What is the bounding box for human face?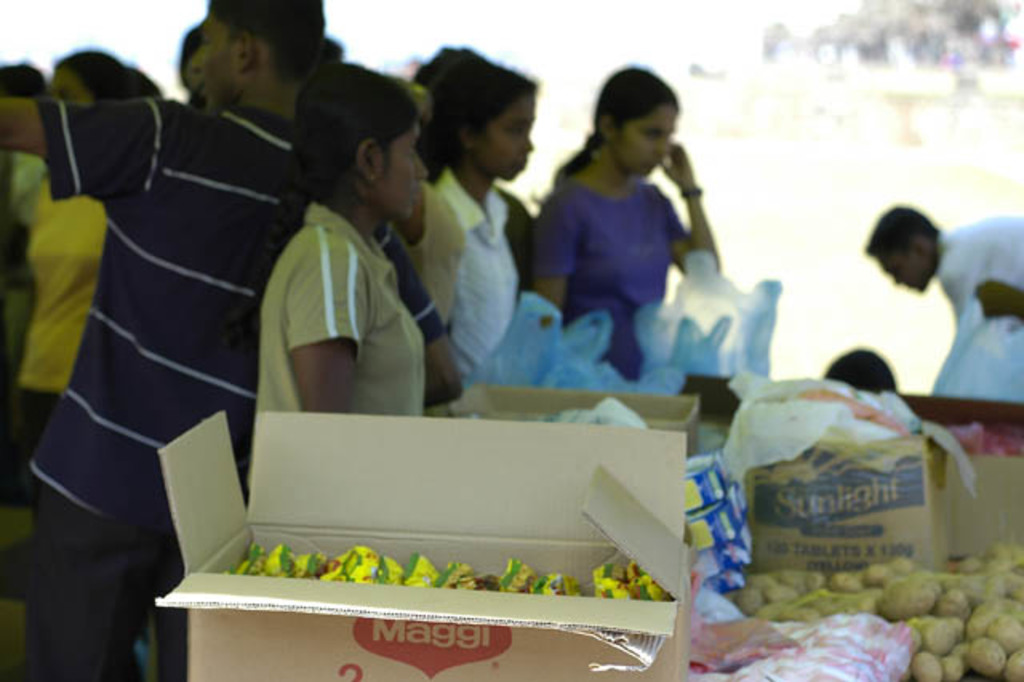
[480, 91, 534, 179].
